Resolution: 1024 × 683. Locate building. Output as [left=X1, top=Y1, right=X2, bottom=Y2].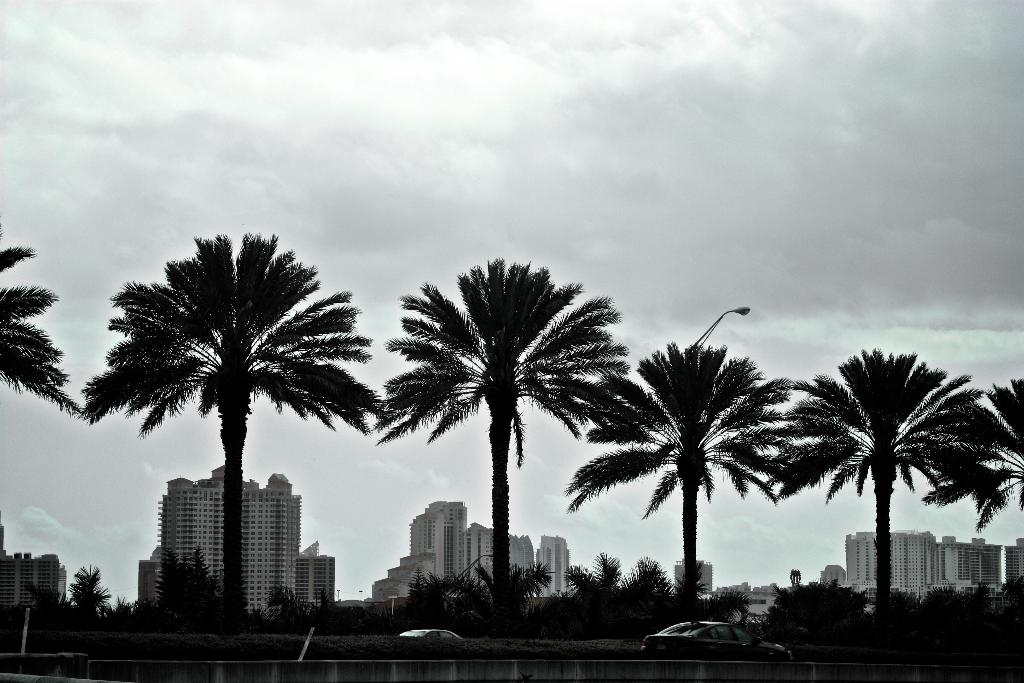
[left=0, top=507, right=70, bottom=611].
